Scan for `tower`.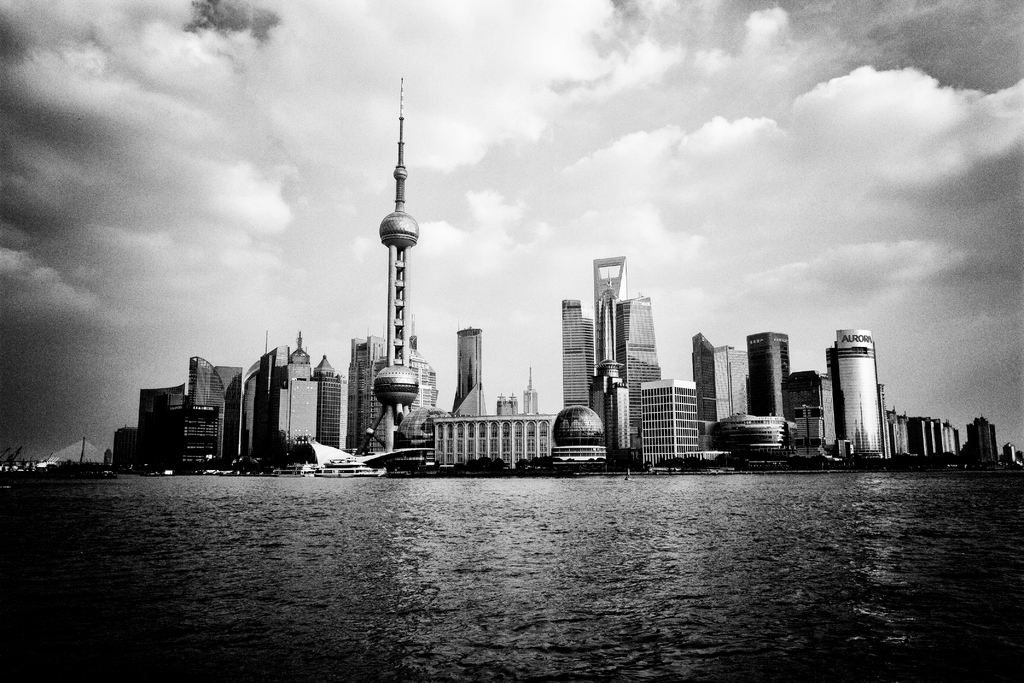
Scan result: (x1=524, y1=361, x2=539, y2=416).
